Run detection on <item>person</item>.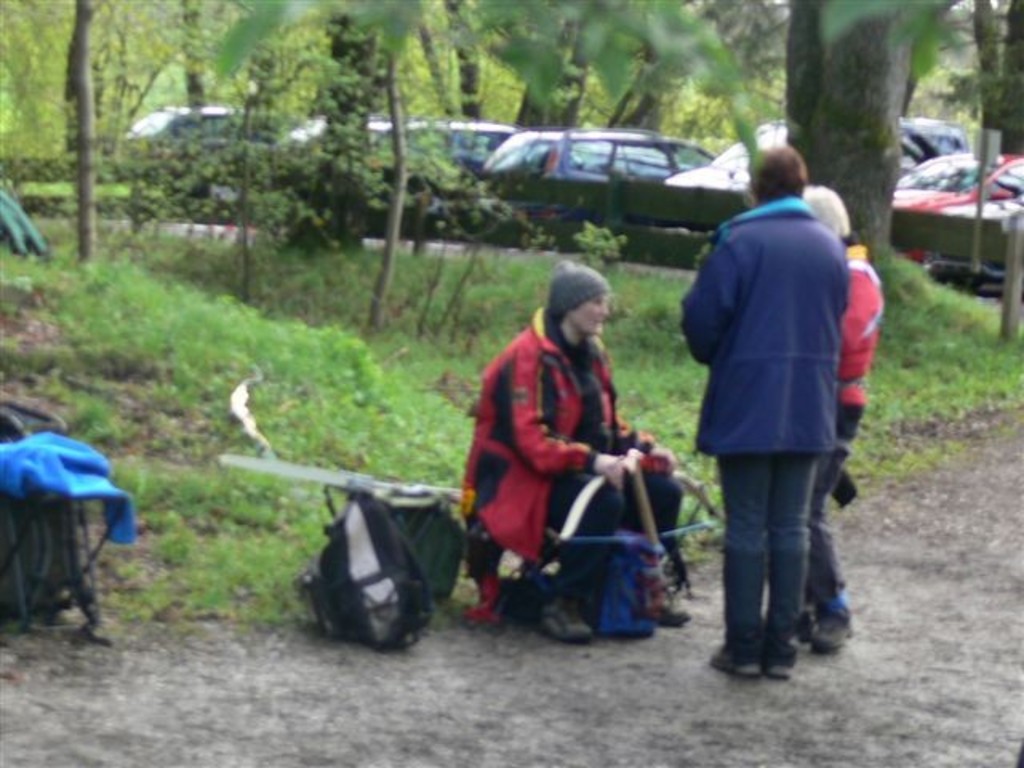
Result: 795/178/878/651.
